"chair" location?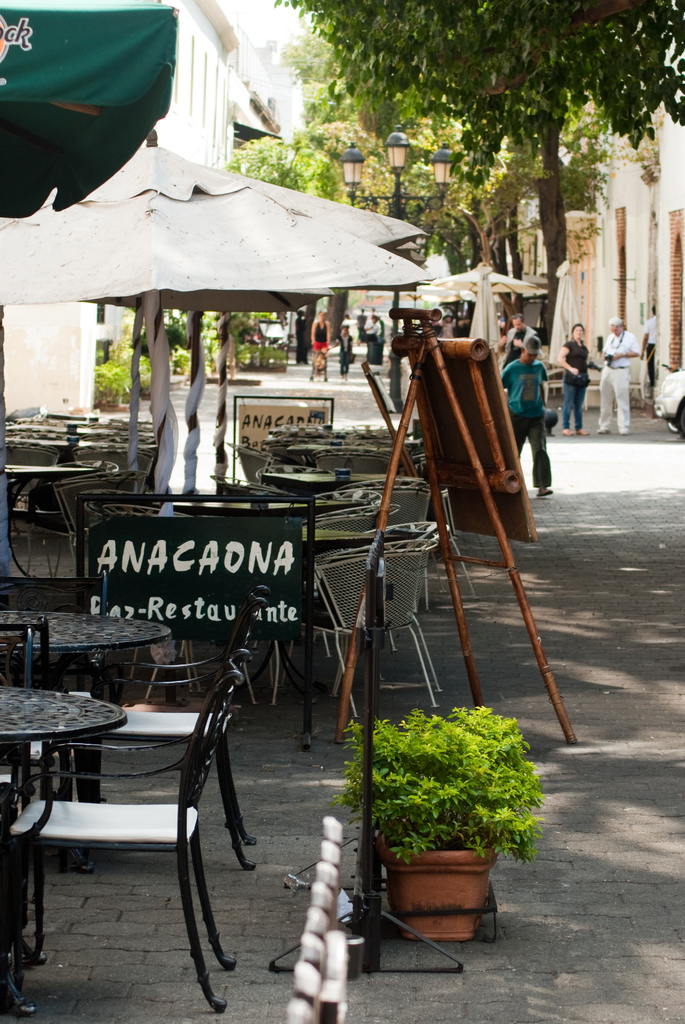
l=324, t=471, r=439, b=616
